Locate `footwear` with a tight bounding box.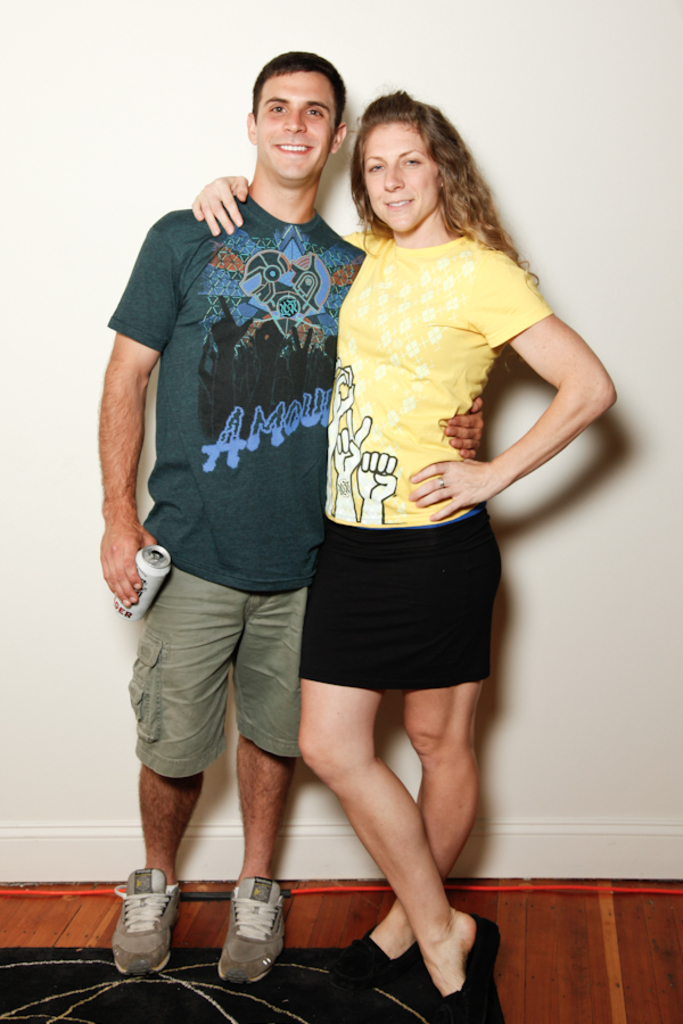
left=209, top=882, right=295, bottom=980.
